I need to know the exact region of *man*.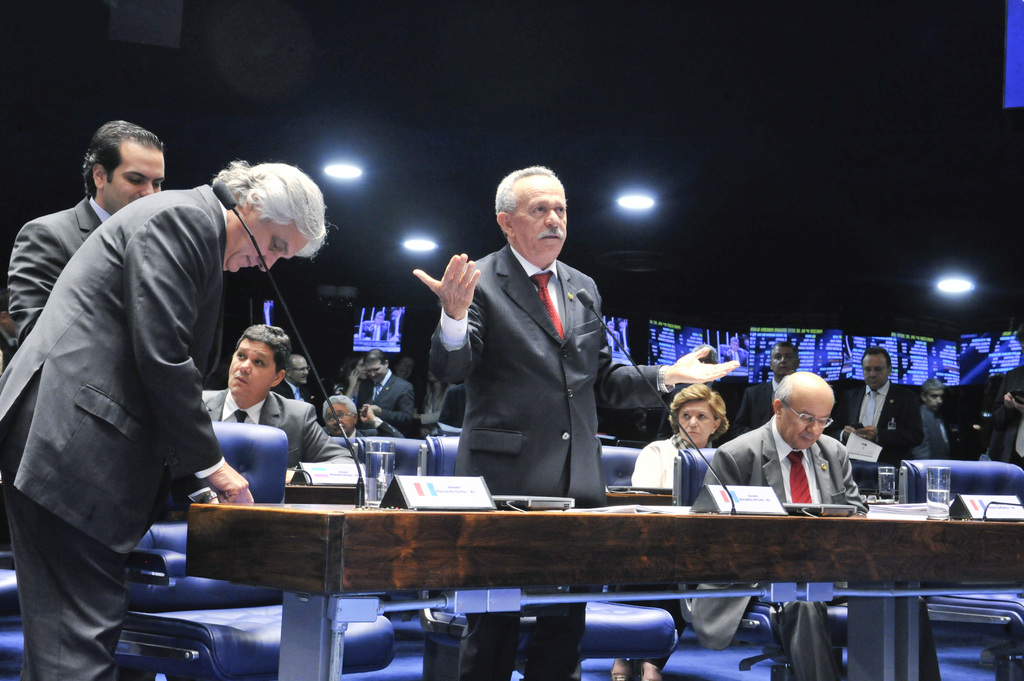
Region: detection(732, 340, 803, 433).
